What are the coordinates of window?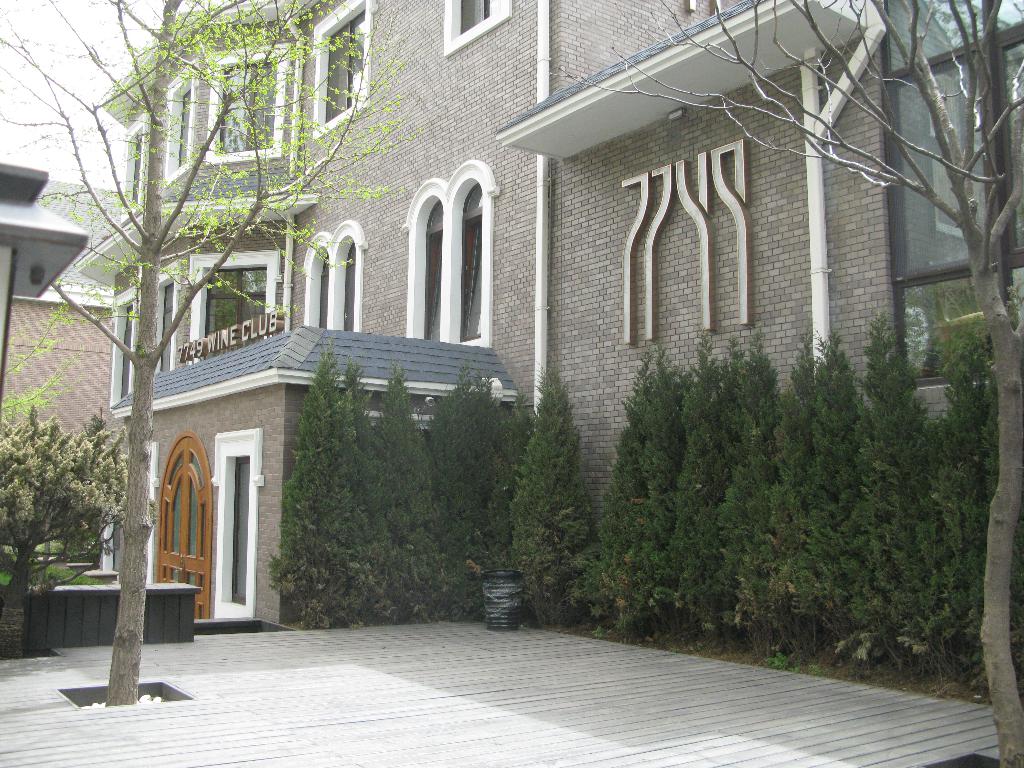
[877, 0, 1023, 385].
